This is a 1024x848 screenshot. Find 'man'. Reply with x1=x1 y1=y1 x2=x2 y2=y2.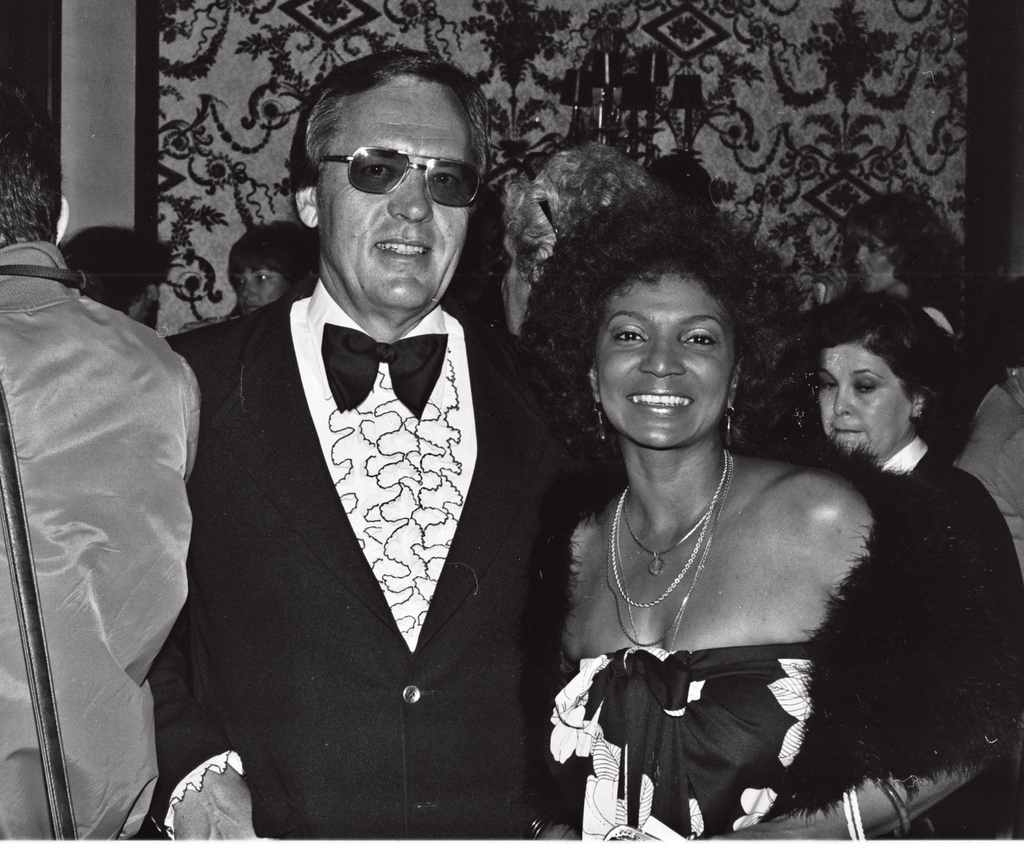
x1=0 y1=63 x2=205 y2=847.
